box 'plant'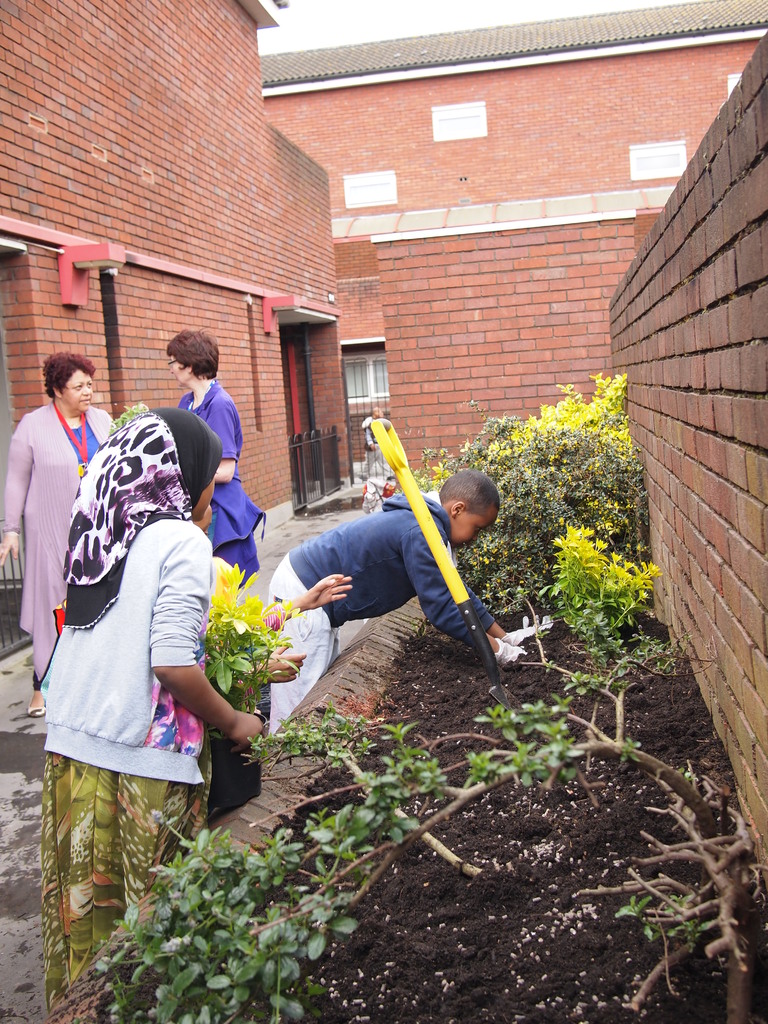
crop(203, 570, 276, 708)
